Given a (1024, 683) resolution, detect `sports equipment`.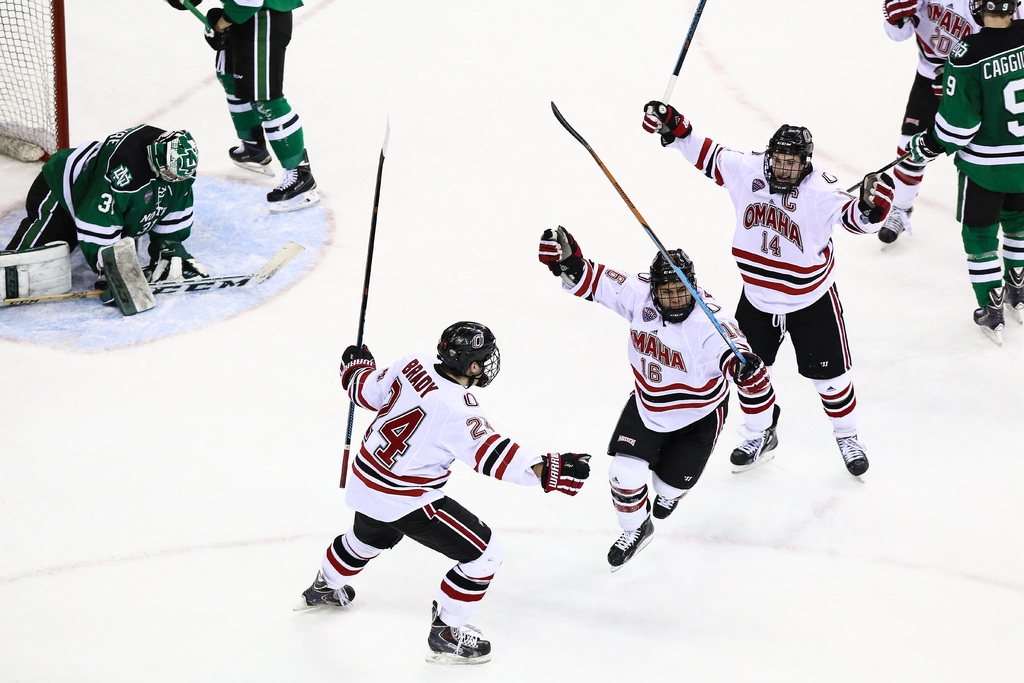
(left=881, top=0, right=920, bottom=26).
